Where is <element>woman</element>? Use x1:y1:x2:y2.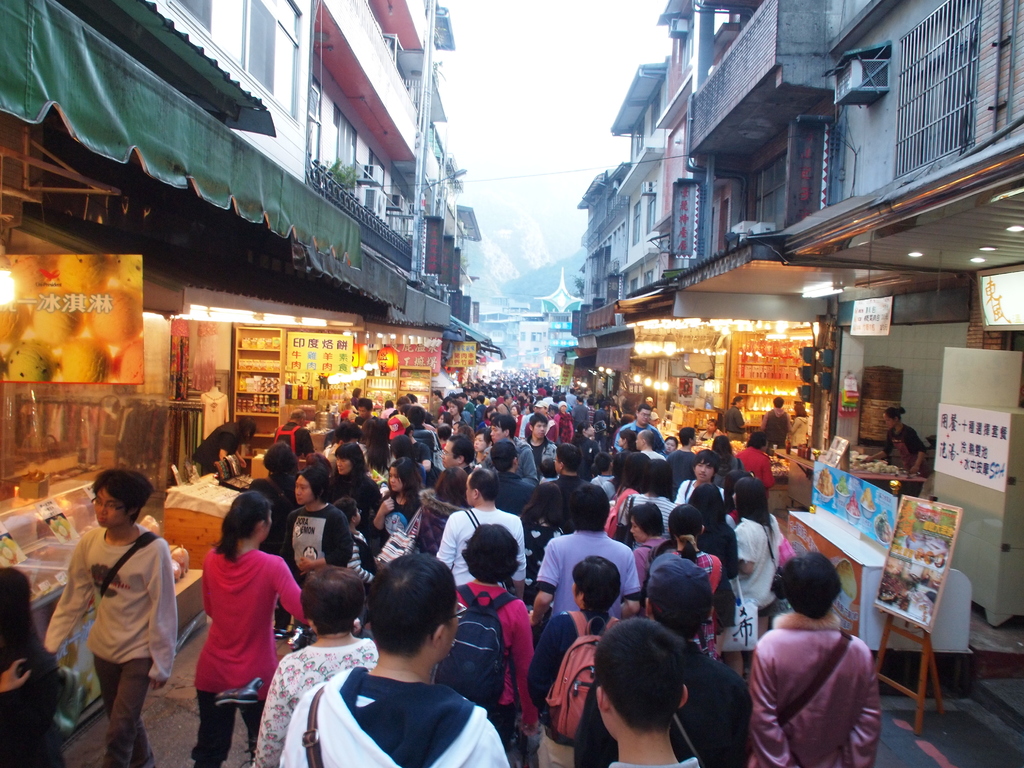
472:430:493:467.
